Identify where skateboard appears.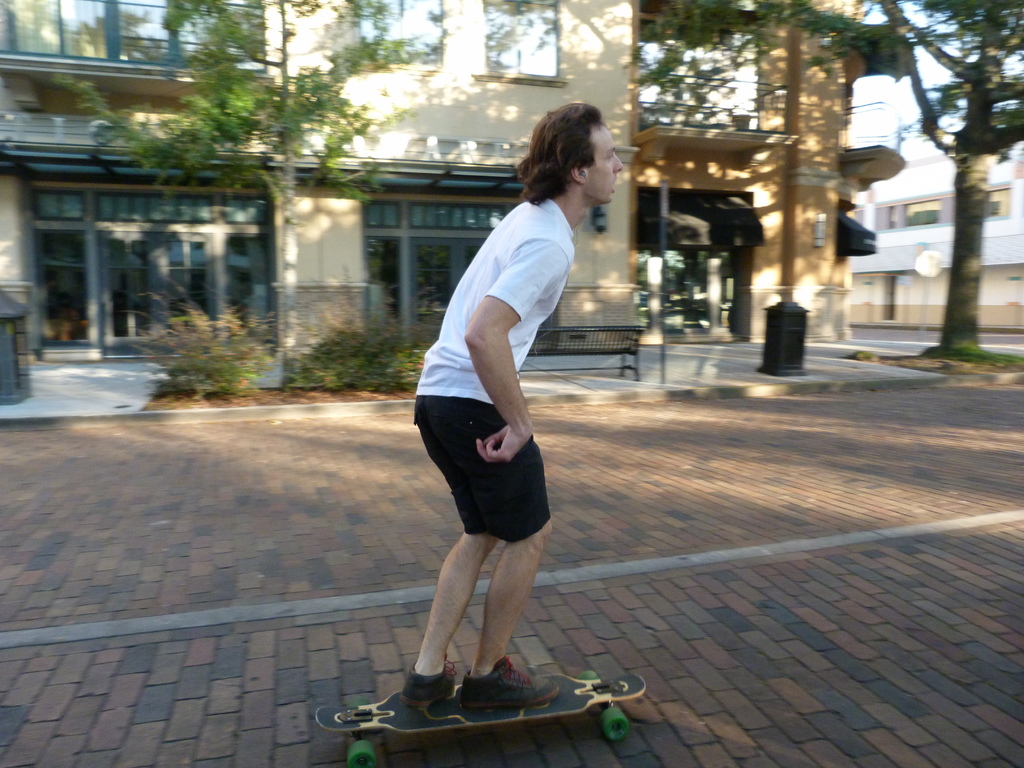
Appears at <region>310, 671, 654, 766</region>.
